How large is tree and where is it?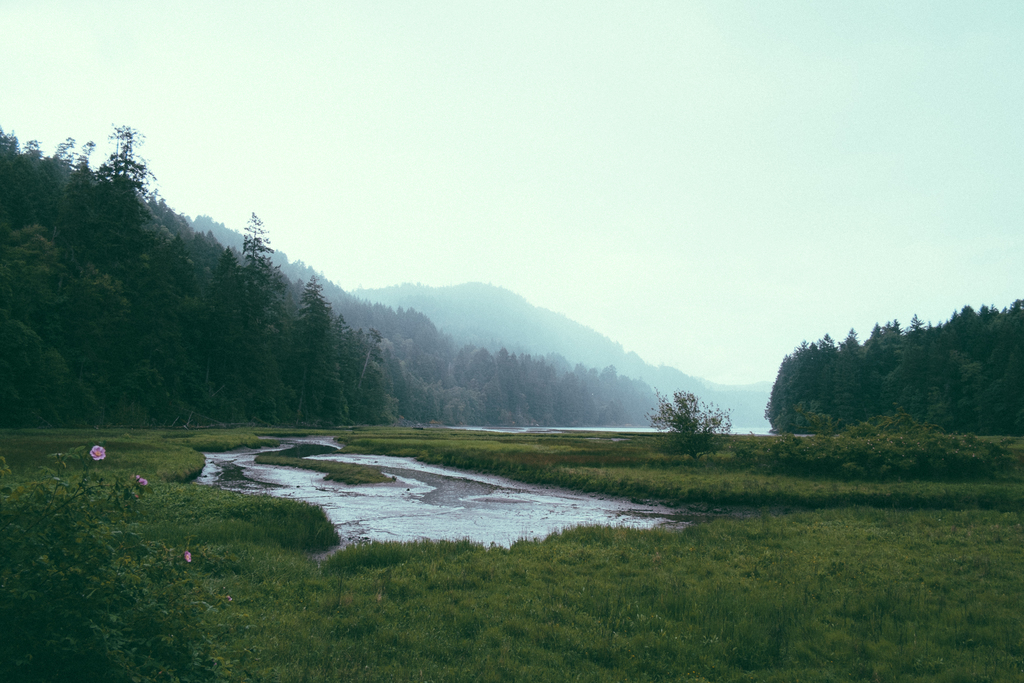
Bounding box: [644,389,733,457].
